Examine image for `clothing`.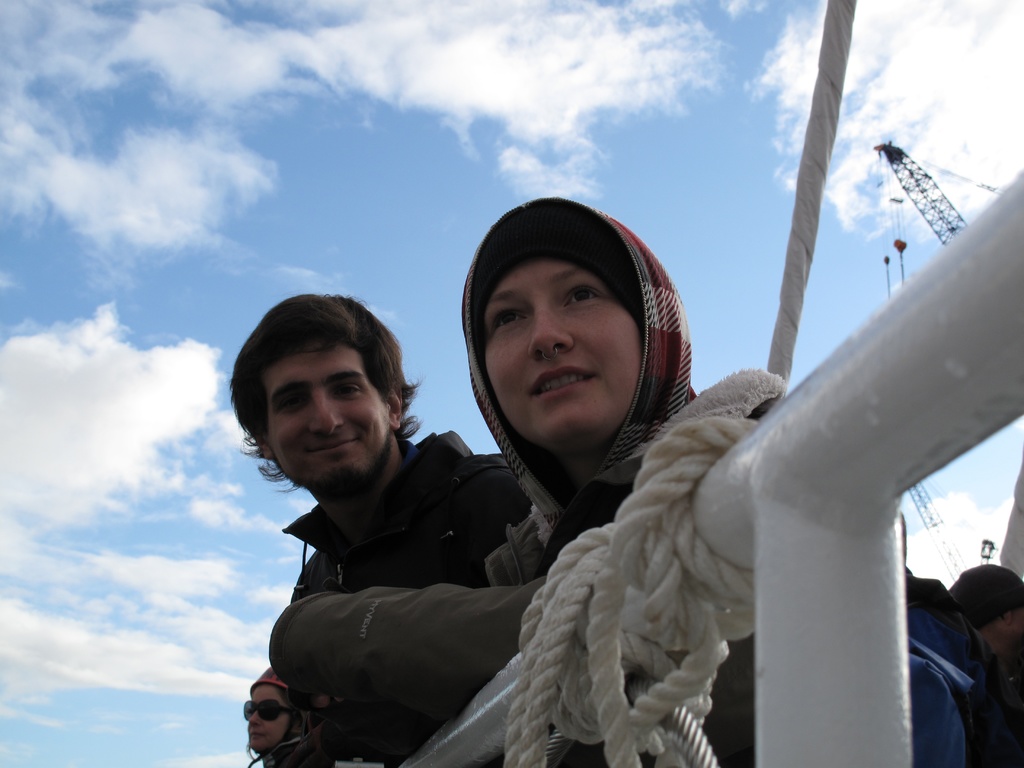
Examination result: 263:732:303:767.
